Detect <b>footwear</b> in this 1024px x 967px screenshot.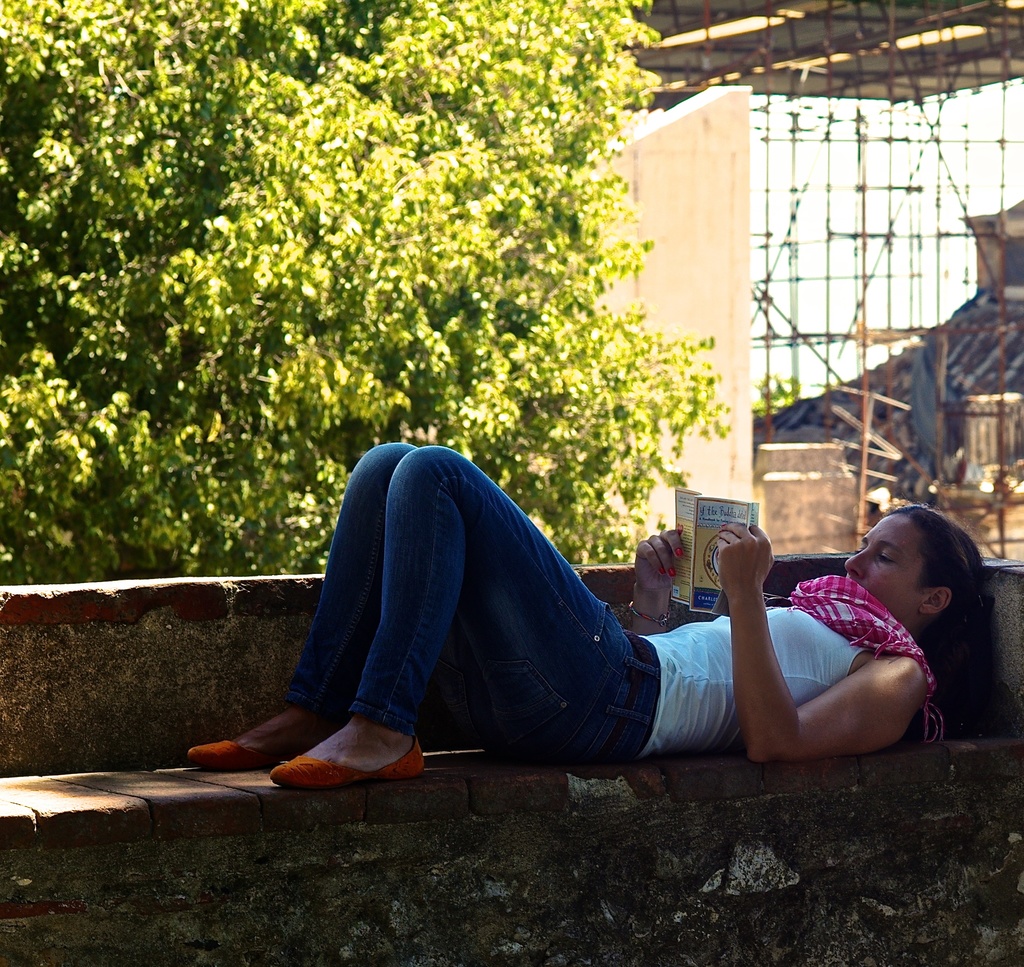
Detection: bbox(188, 736, 271, 767).
